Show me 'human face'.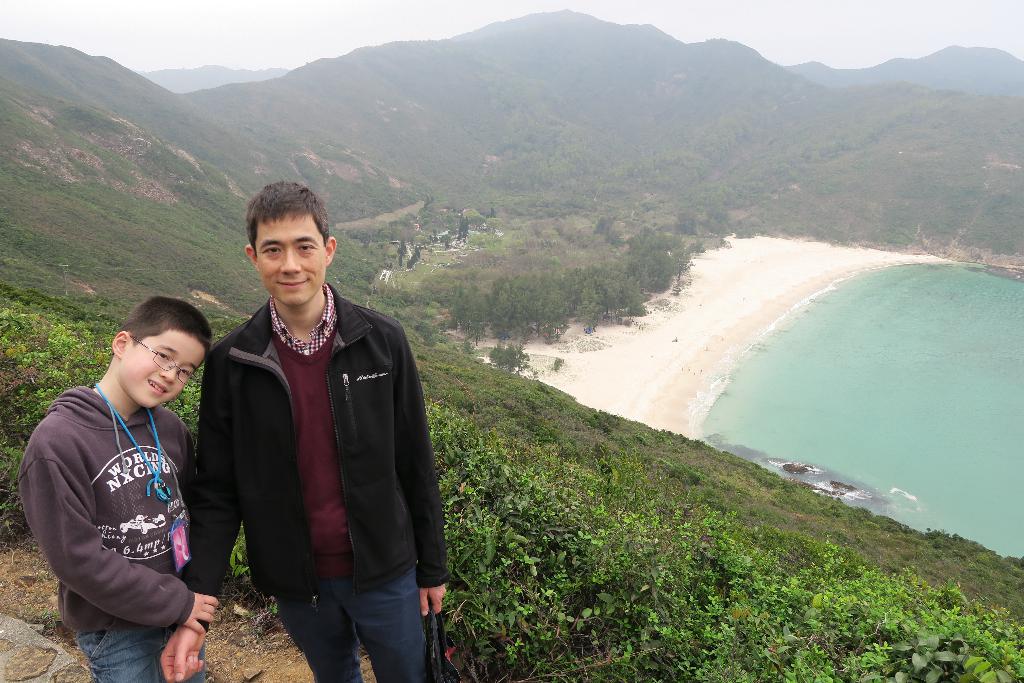
'human face' is here: 120 329 207 404.
